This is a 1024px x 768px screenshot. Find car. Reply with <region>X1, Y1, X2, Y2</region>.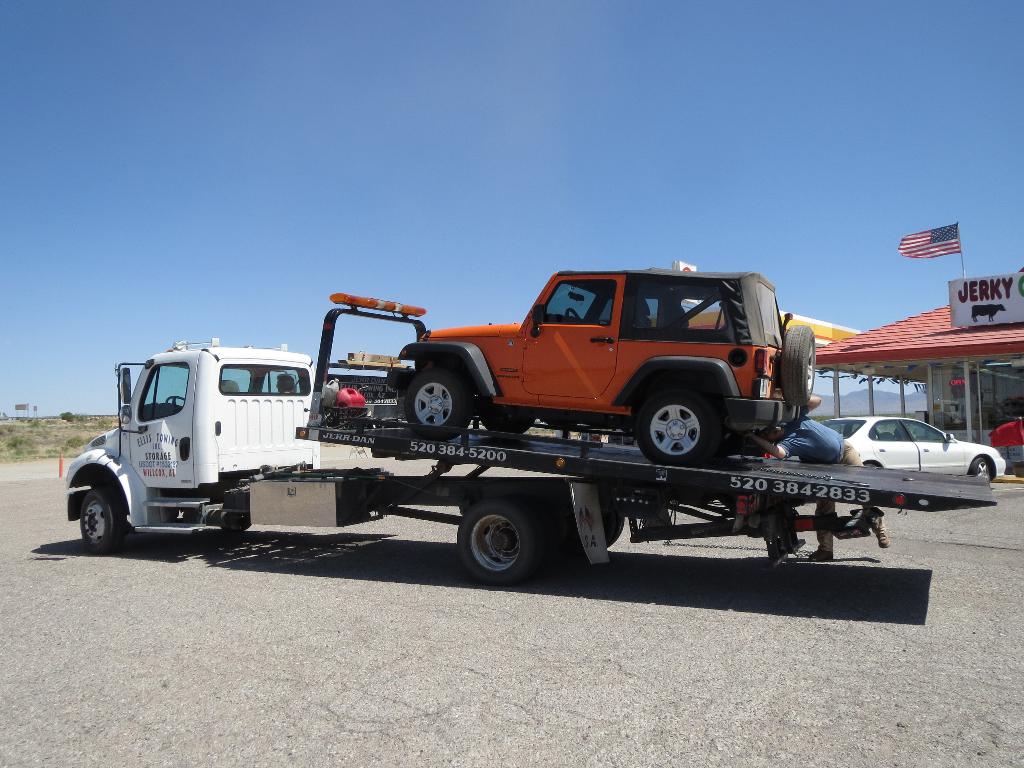
<region>818, 415, 1004, 488</region>.
